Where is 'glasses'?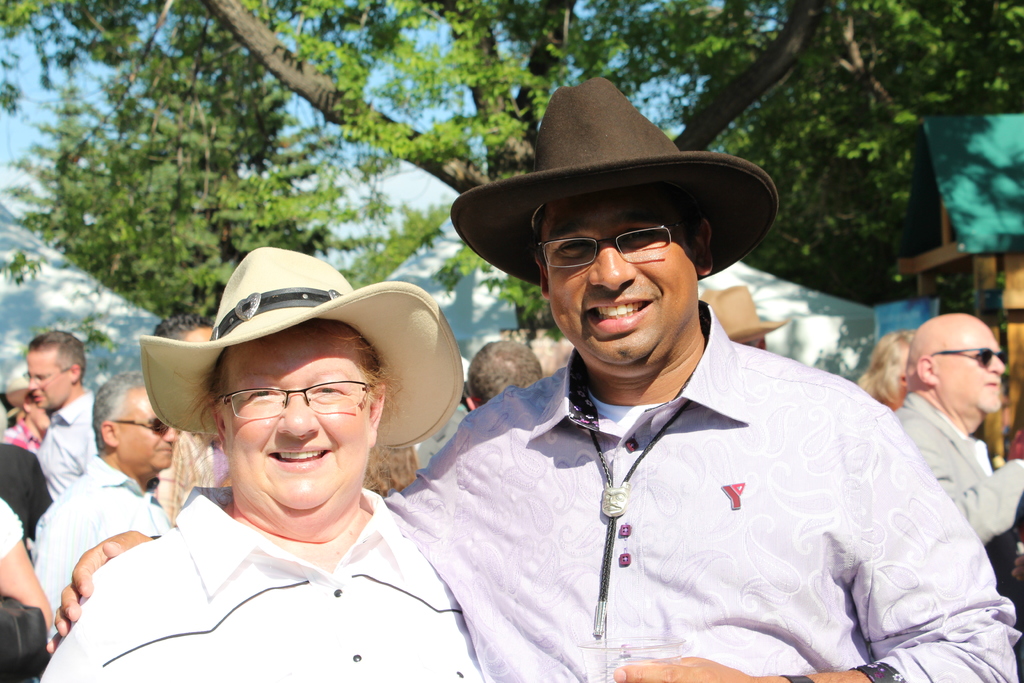
bbox=(926, 338, 1000, 372).
